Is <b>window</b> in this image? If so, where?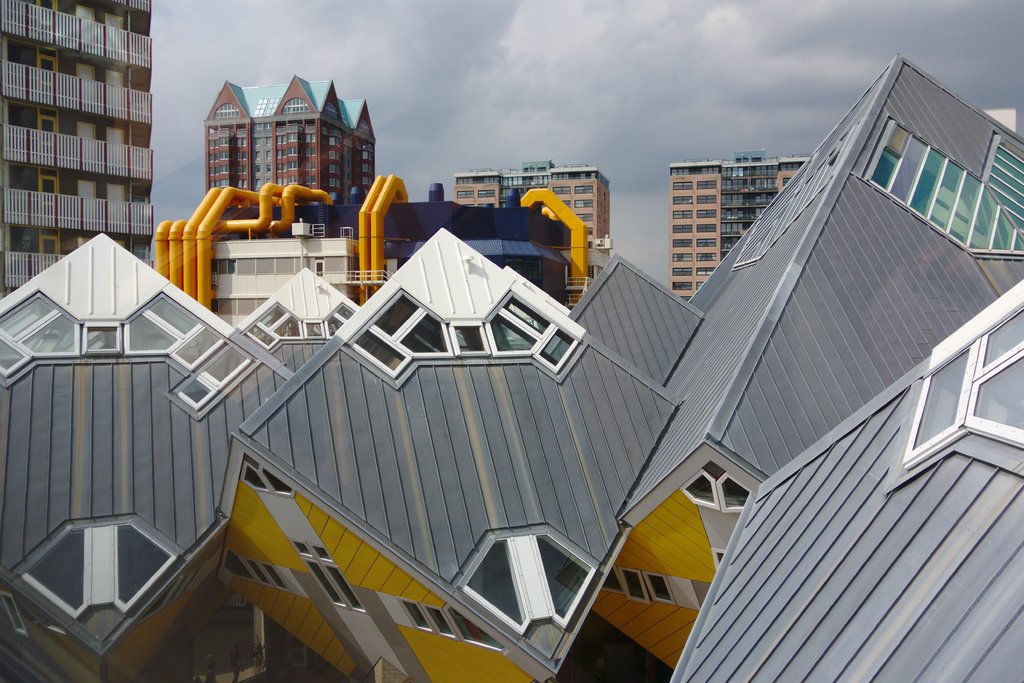
Yes, at [695,239,715,247].
